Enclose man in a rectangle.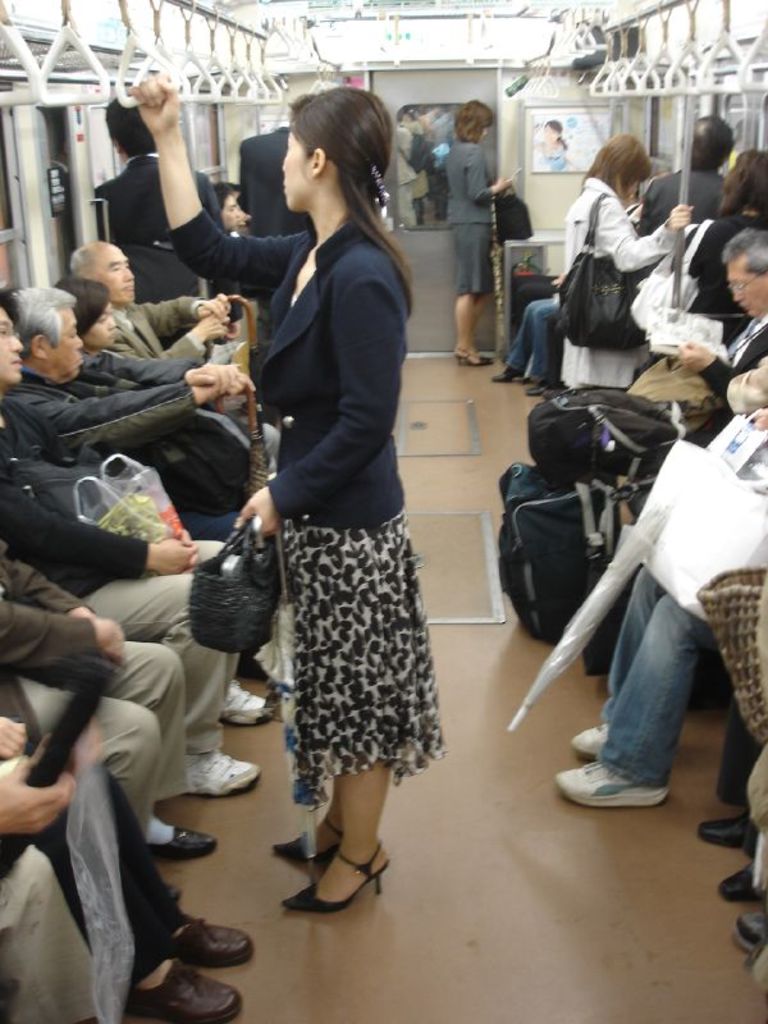
<region>681, 225, 767, 439</region>.
